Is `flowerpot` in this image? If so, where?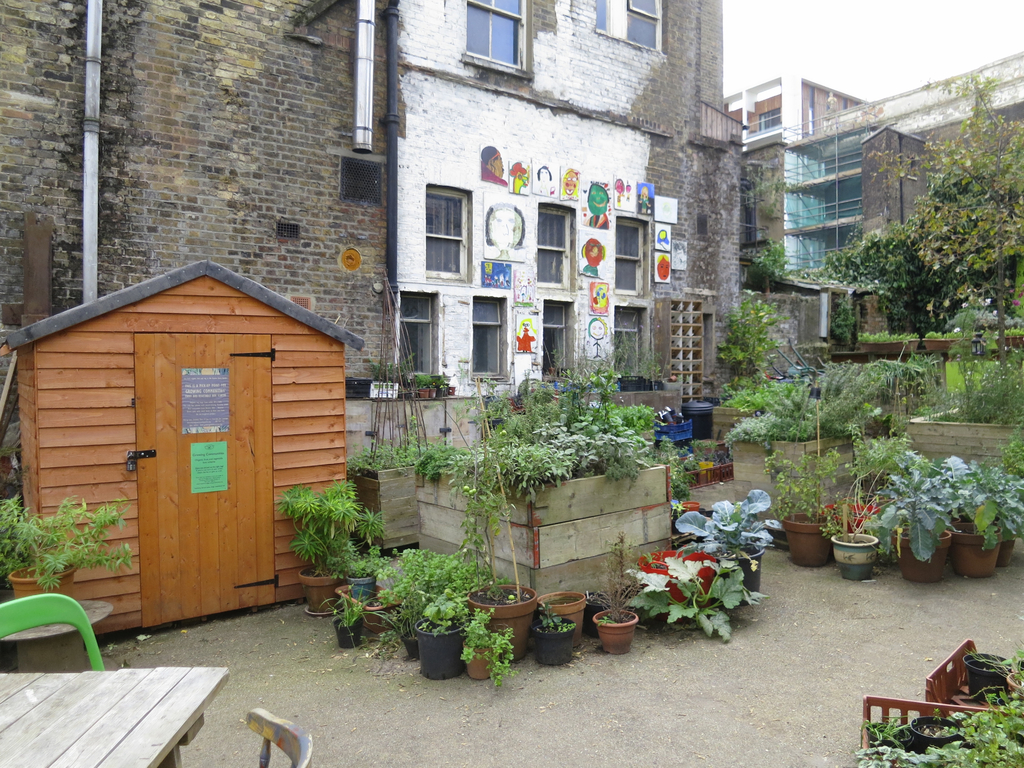
Yes, at <region>596, 609, 643, 657</region>.
